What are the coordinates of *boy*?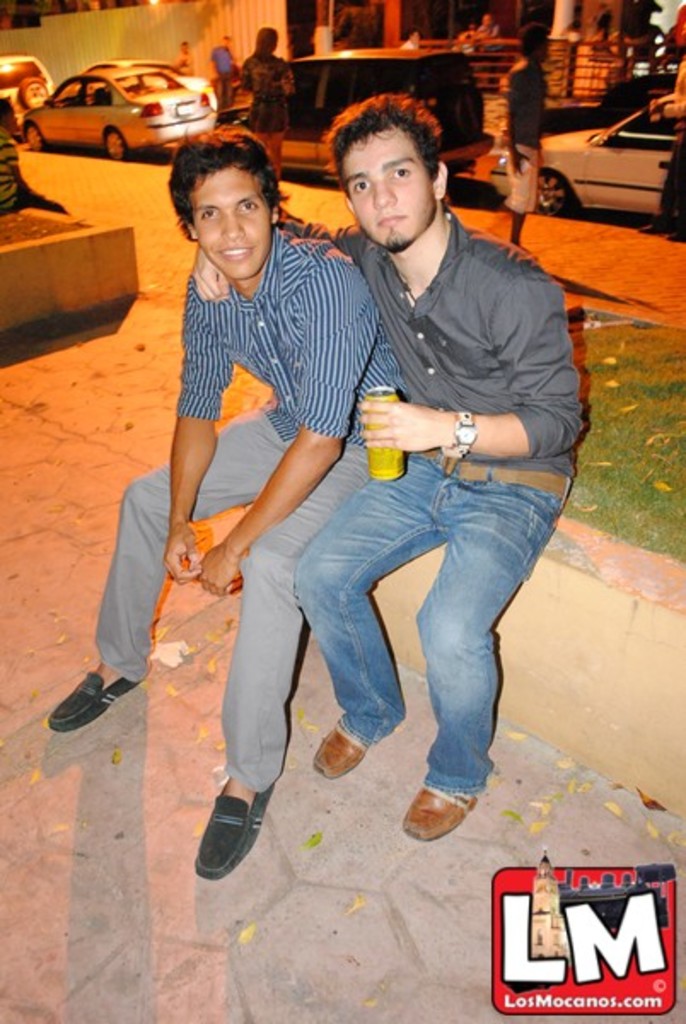
<bbox>184, 94, 587, 850</bbox>.
